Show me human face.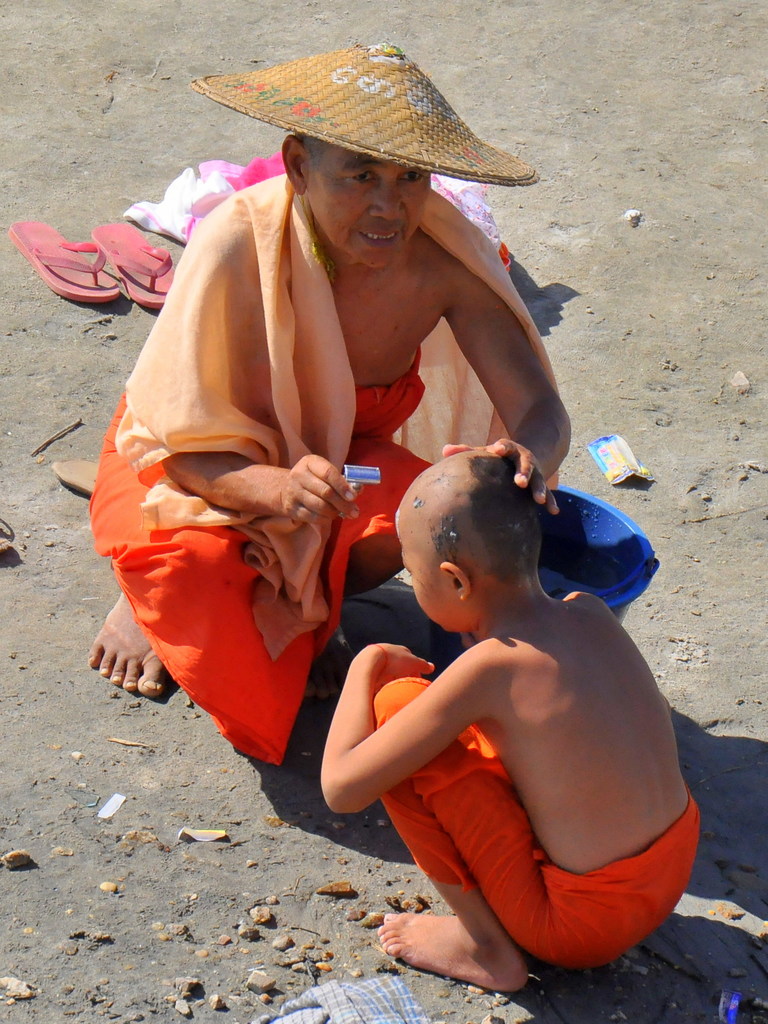
human face is here: crop(402, 541, 455, 637).
